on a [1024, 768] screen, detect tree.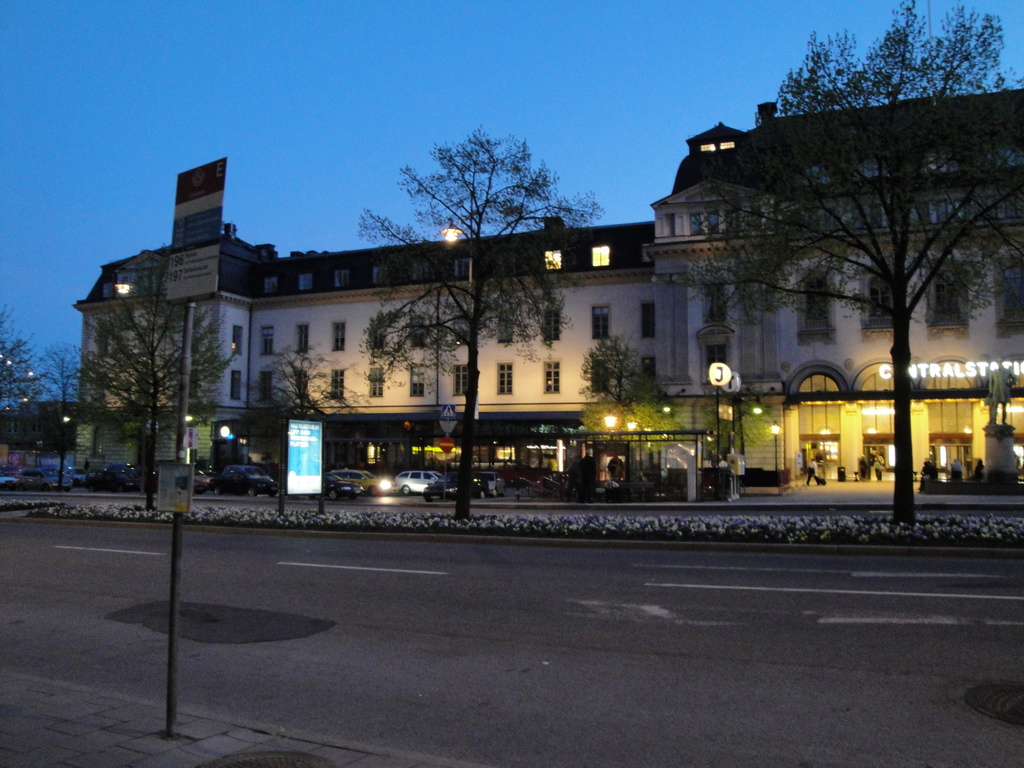
x1=660, y1=0, x2=1023, y2=529.
